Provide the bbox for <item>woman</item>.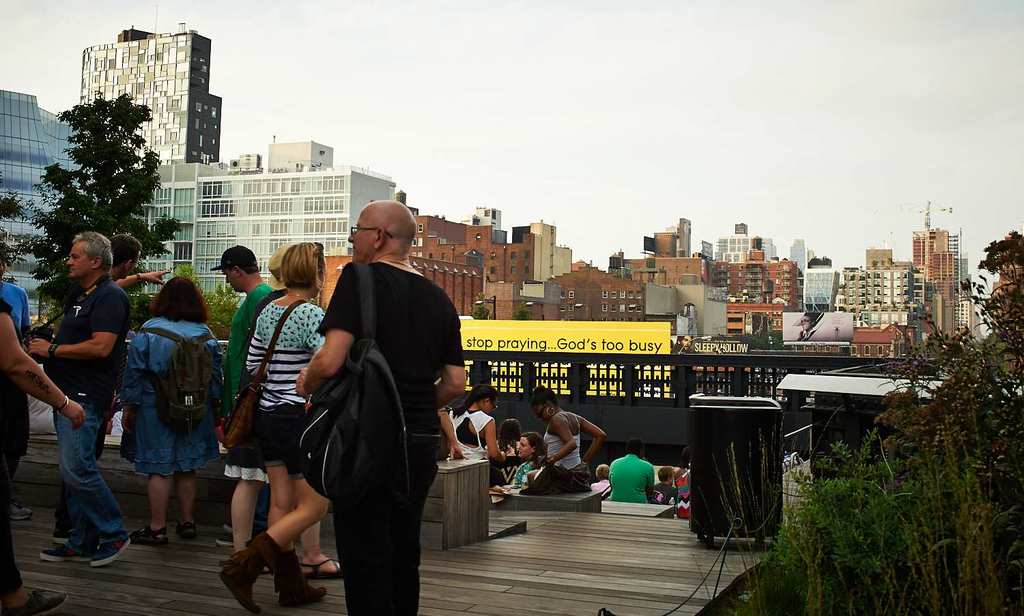
(x1=115, y1=276, x2=222, y2=548).
